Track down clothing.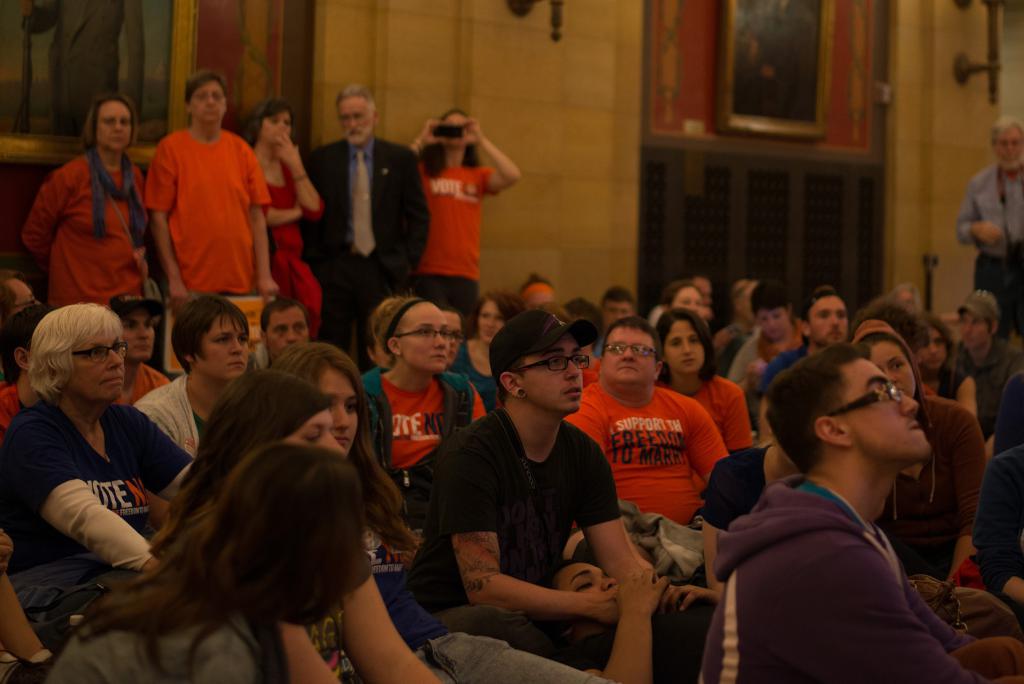
Tracked to crop(27, 0, 121, 136).
